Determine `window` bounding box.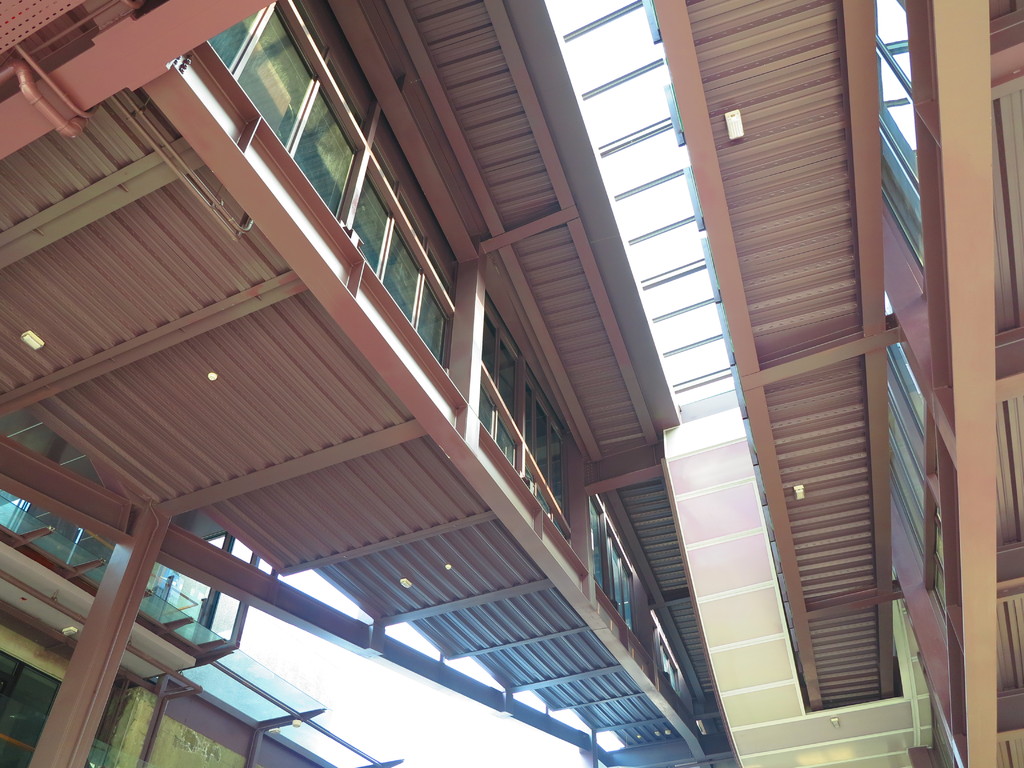
Determined: 590,484,646,636.
